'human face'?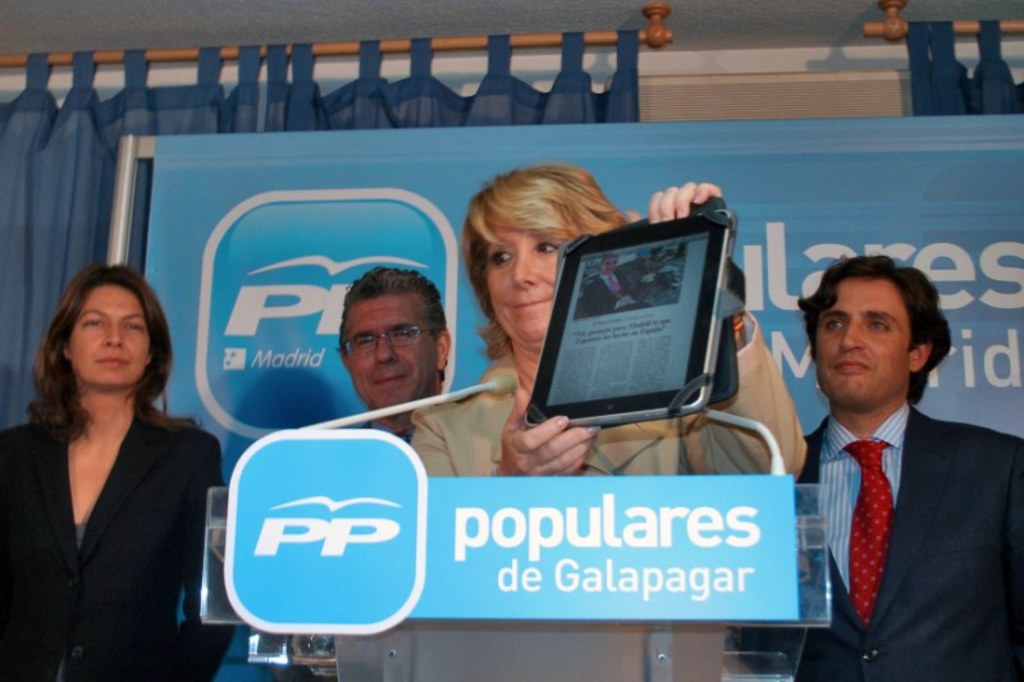
72,285,151,385
